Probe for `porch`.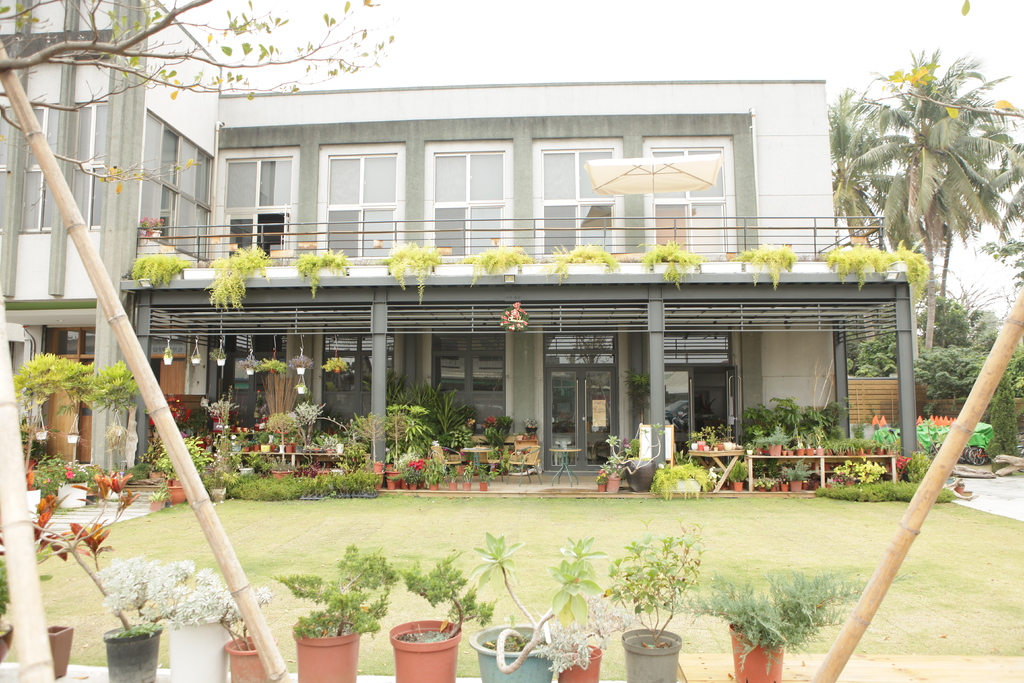
Probe result: <region>148, 423, 535, 482</region>.
